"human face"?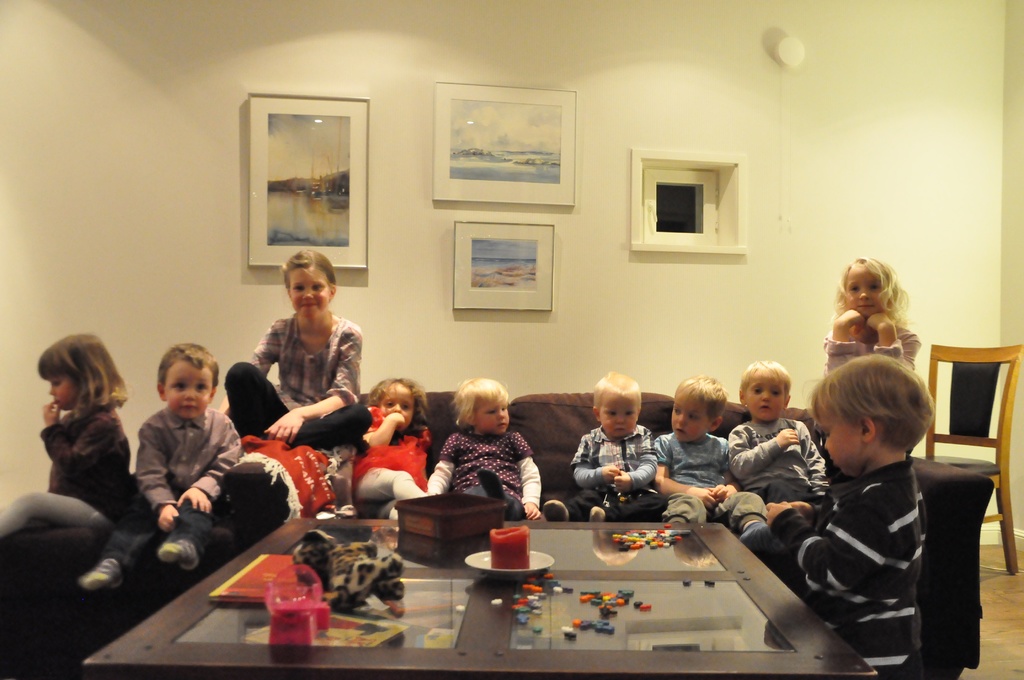
669,398,708,444
